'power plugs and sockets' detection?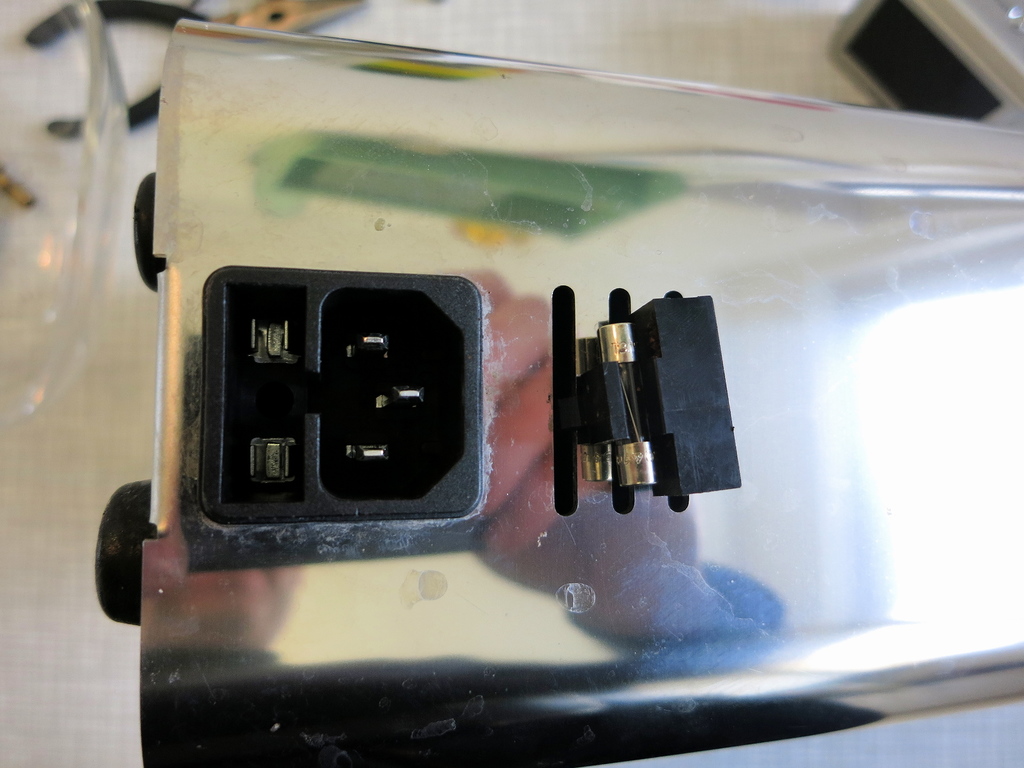
box=[552, 286, 742, 522]
